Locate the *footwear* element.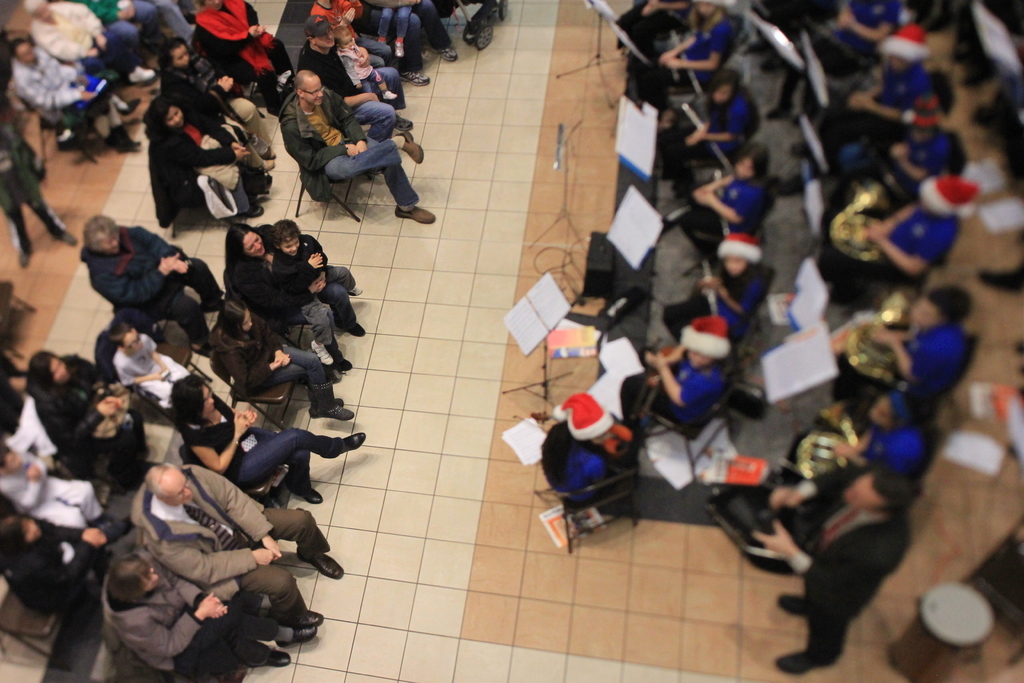
Element bbox: bbox=[298, 552, 344, 580].
